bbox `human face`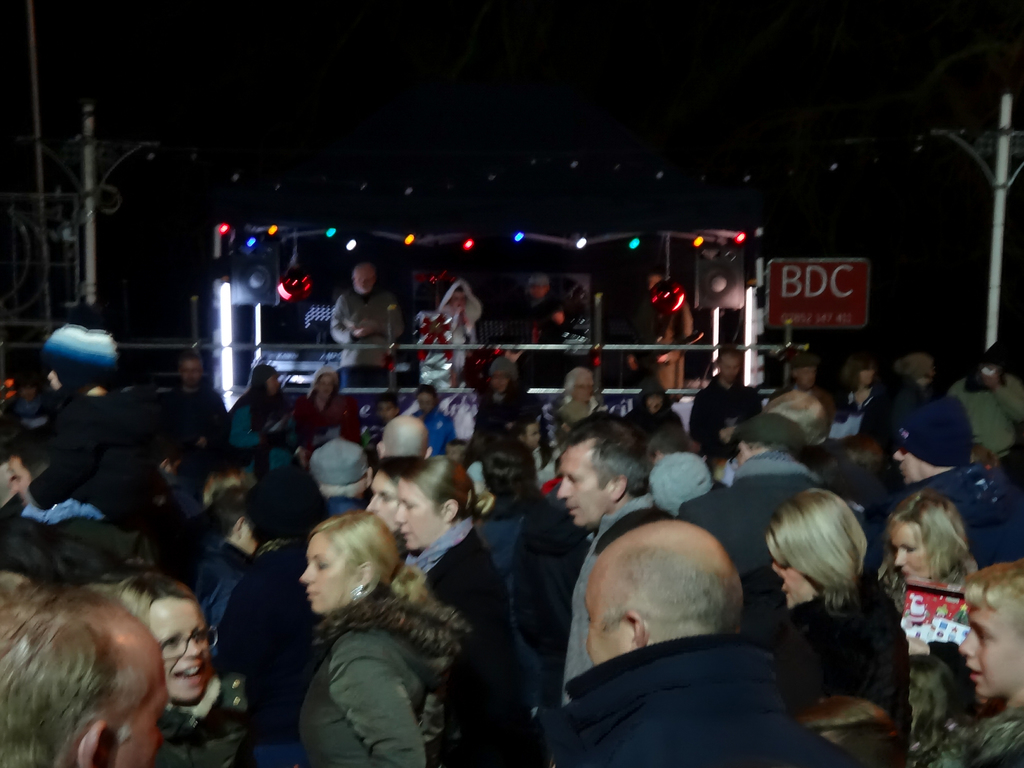
(left=493, top=369, right=507, bottom=393)
